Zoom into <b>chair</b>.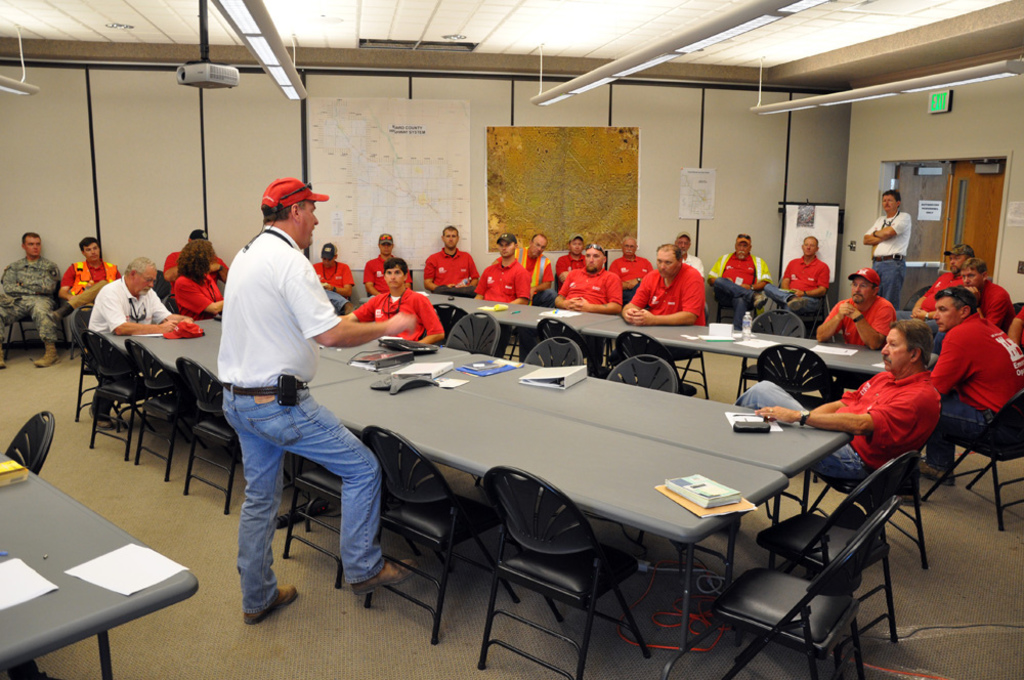
Zoom target: Rect(929, 387, 1023, 532).
